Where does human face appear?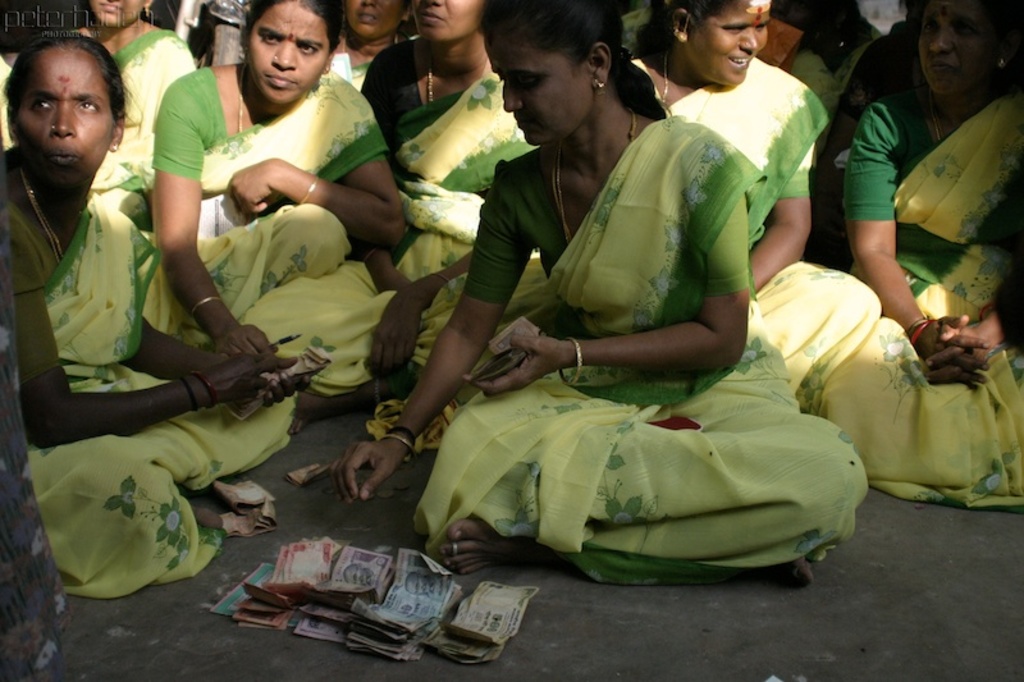
Appears at crop(344, 0, 402, 37).
